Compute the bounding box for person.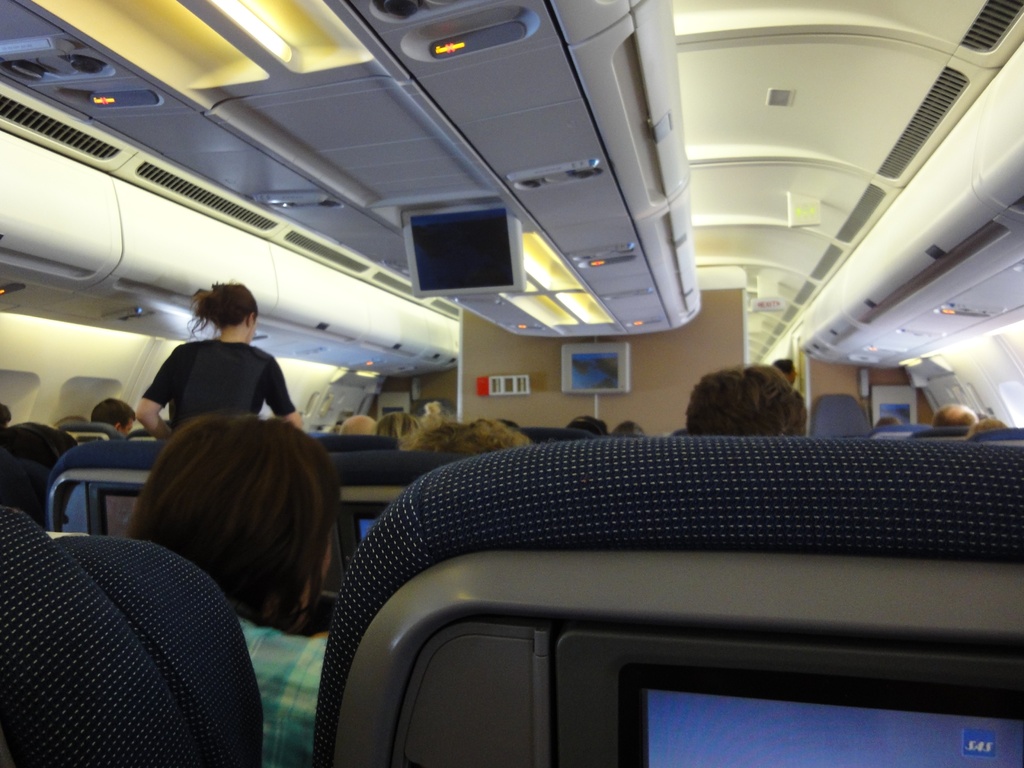
124:431:351:767.
